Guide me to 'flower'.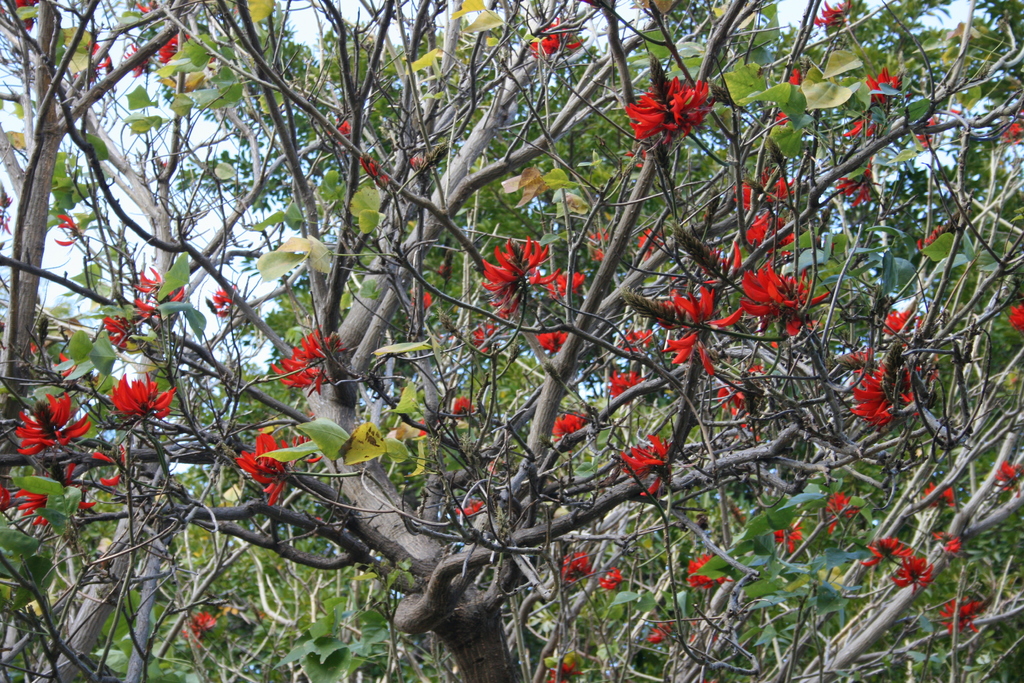
Guidance: bbox=[620, 331, 653, 353].
